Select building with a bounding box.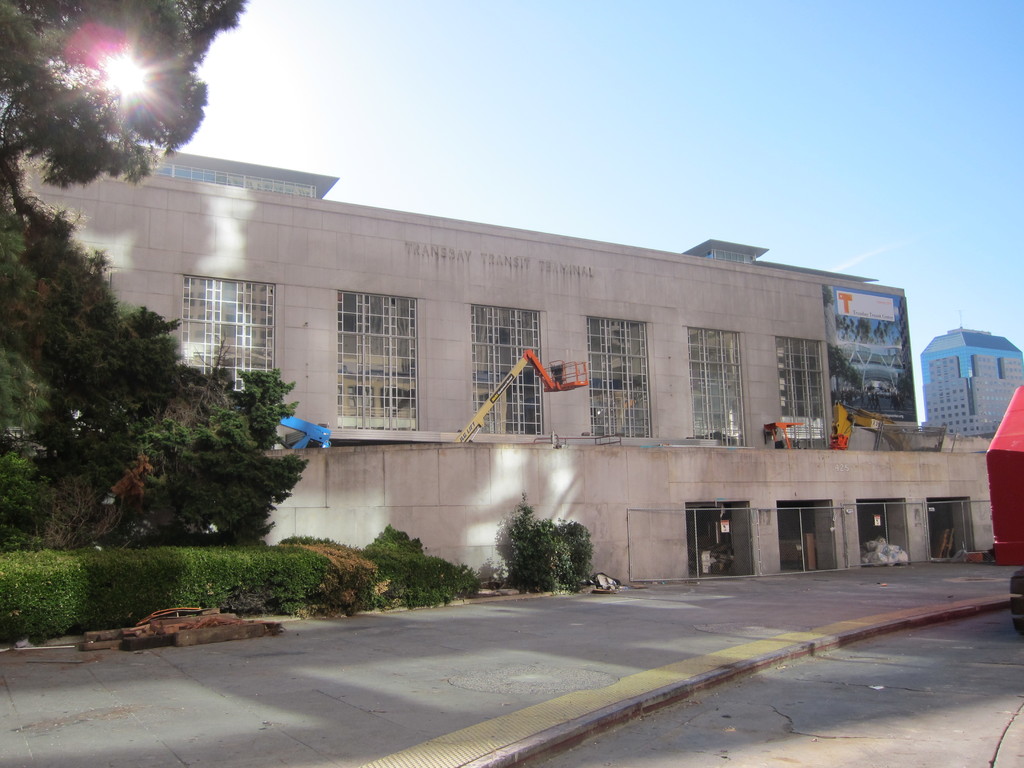
left=920, top=327, right=1023, bottom=441.
